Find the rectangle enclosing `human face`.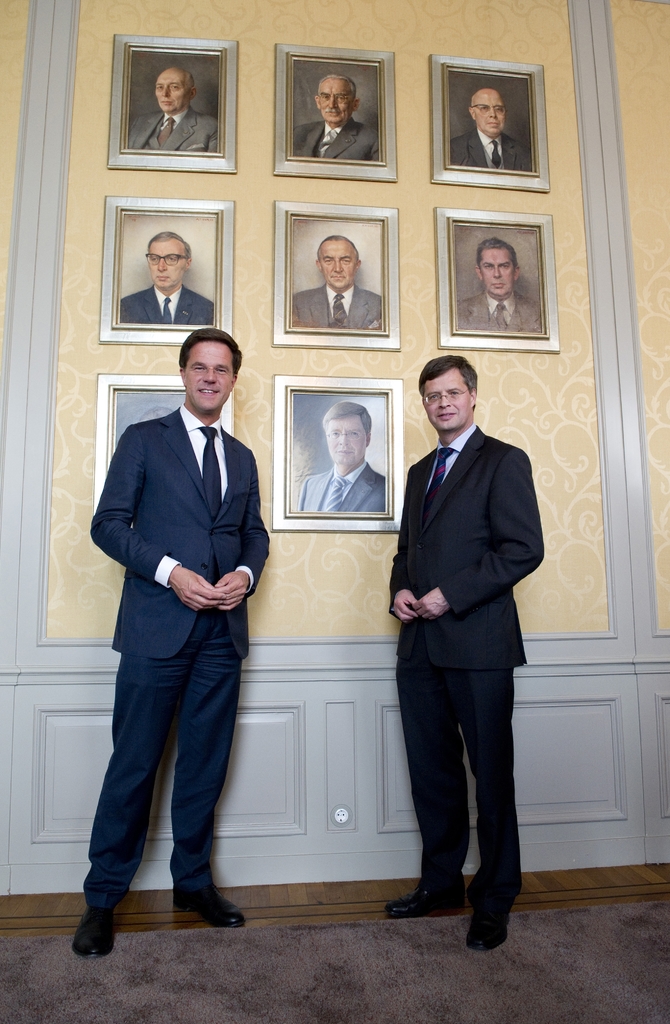
320/240/355/289.
